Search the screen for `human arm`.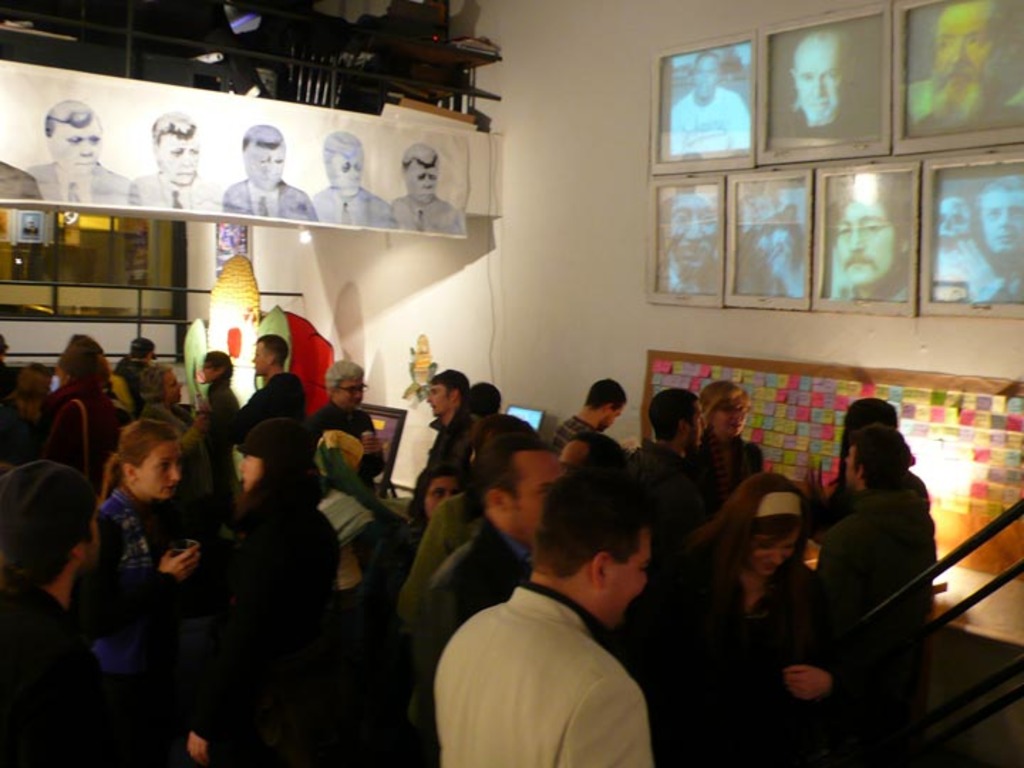
Found at (left=174, top=728, right=212, bottom=764).
